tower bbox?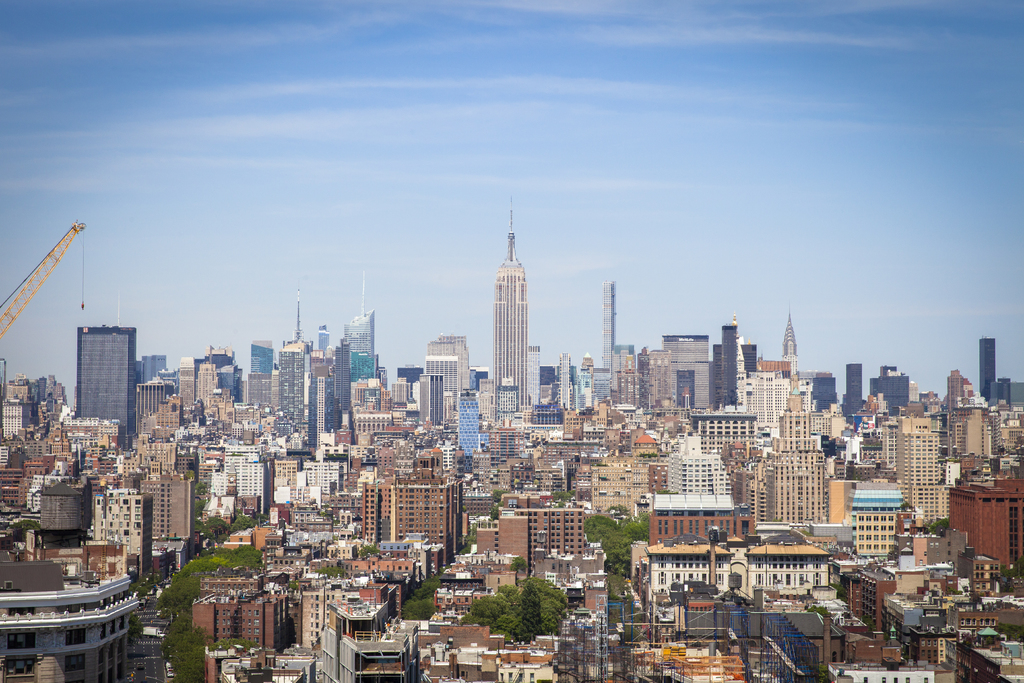
bbox(876, 413, 946, 539)
